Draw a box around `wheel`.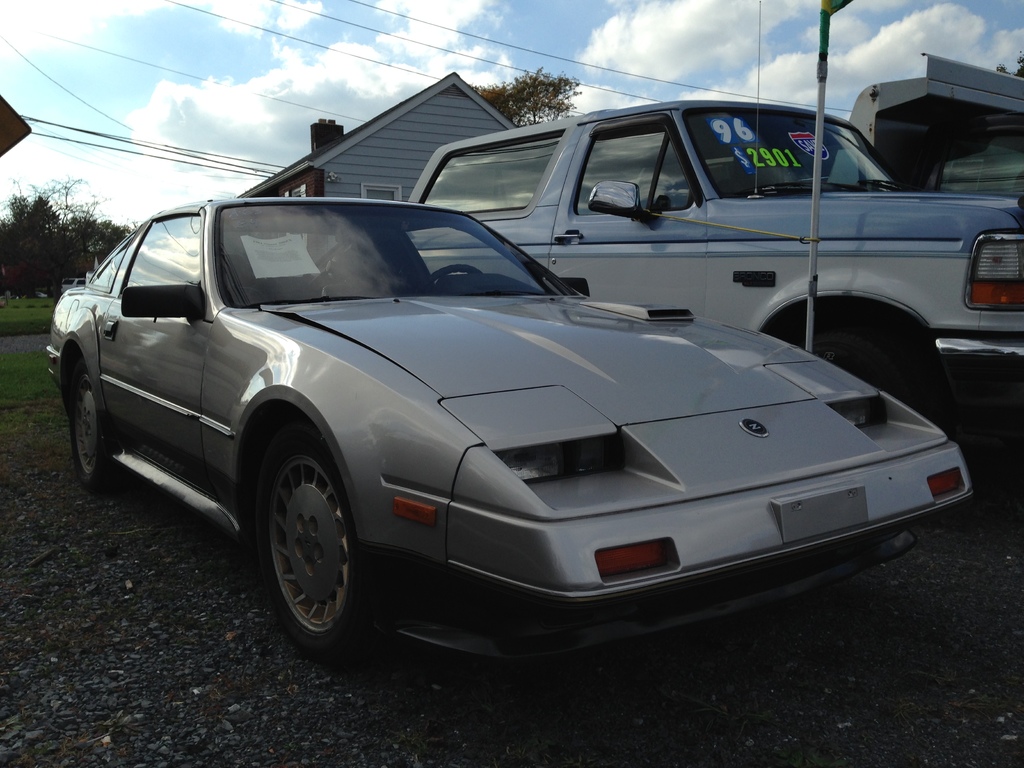
select_region(70, 369, 102, 486).
